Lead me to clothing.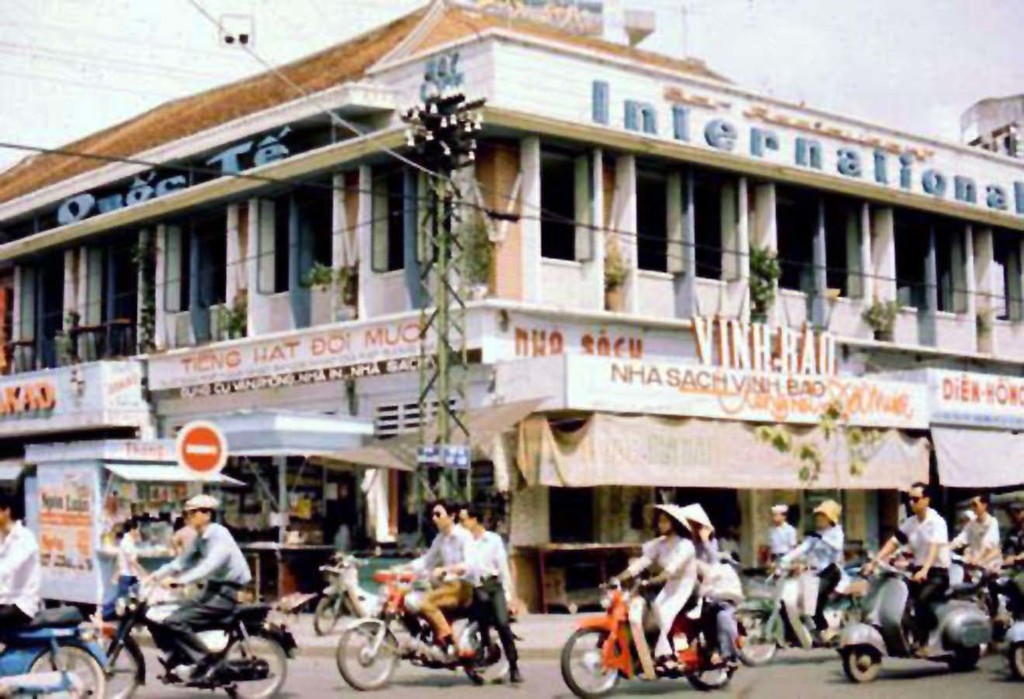
Lead to x1=138 y1=520 x2=246 y2=668.
